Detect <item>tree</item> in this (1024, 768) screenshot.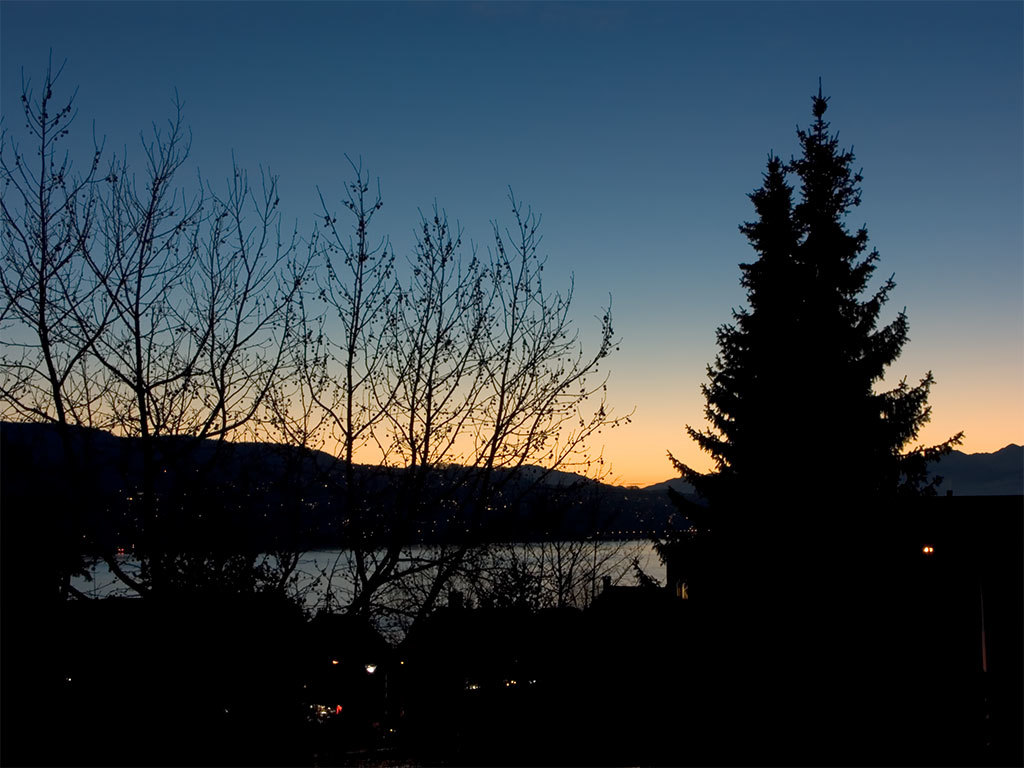
Detection: l=0, t=47, r=645, b=721.
